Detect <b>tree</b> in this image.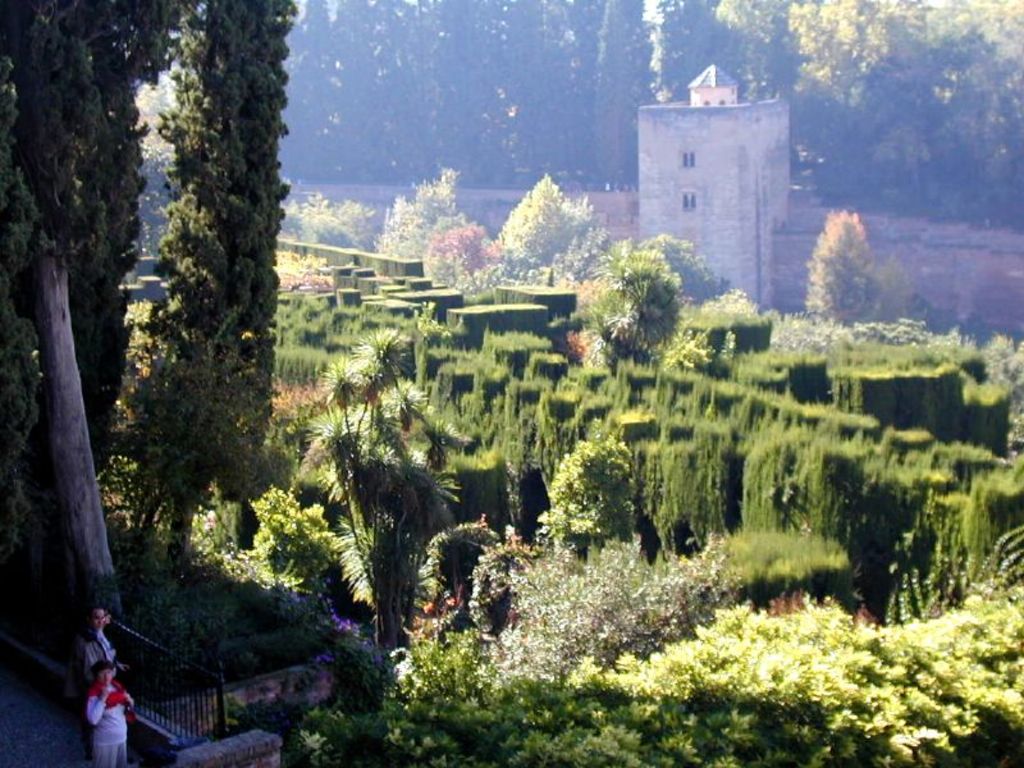
Detection: box=[923, 0, 1023, 220].
